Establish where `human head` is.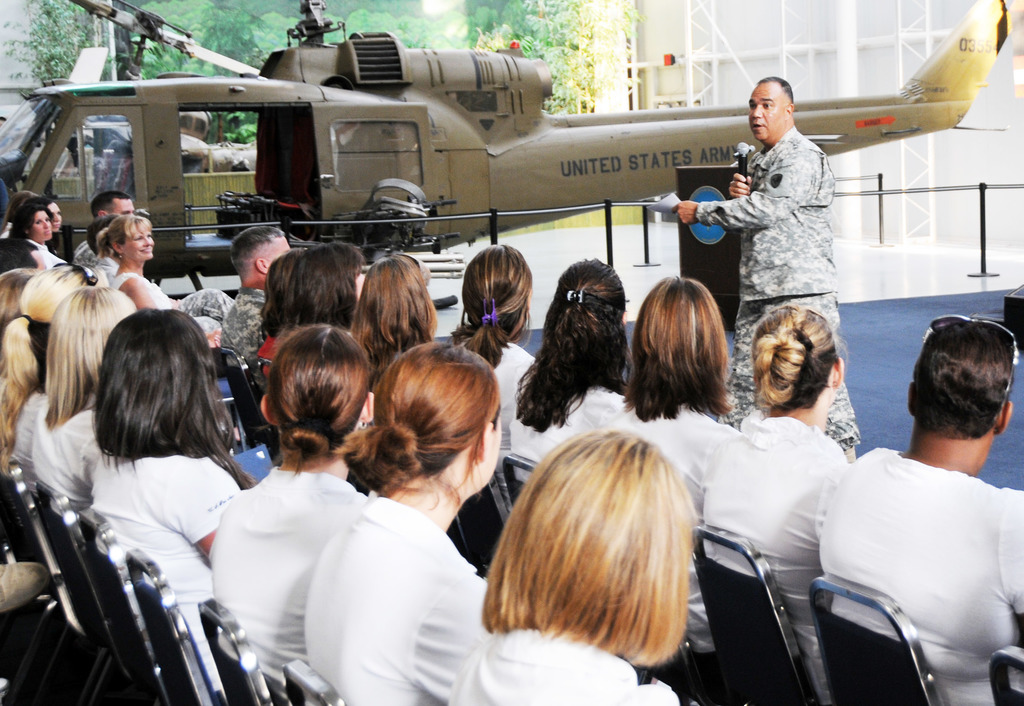
Established at 48 284 138 387.
